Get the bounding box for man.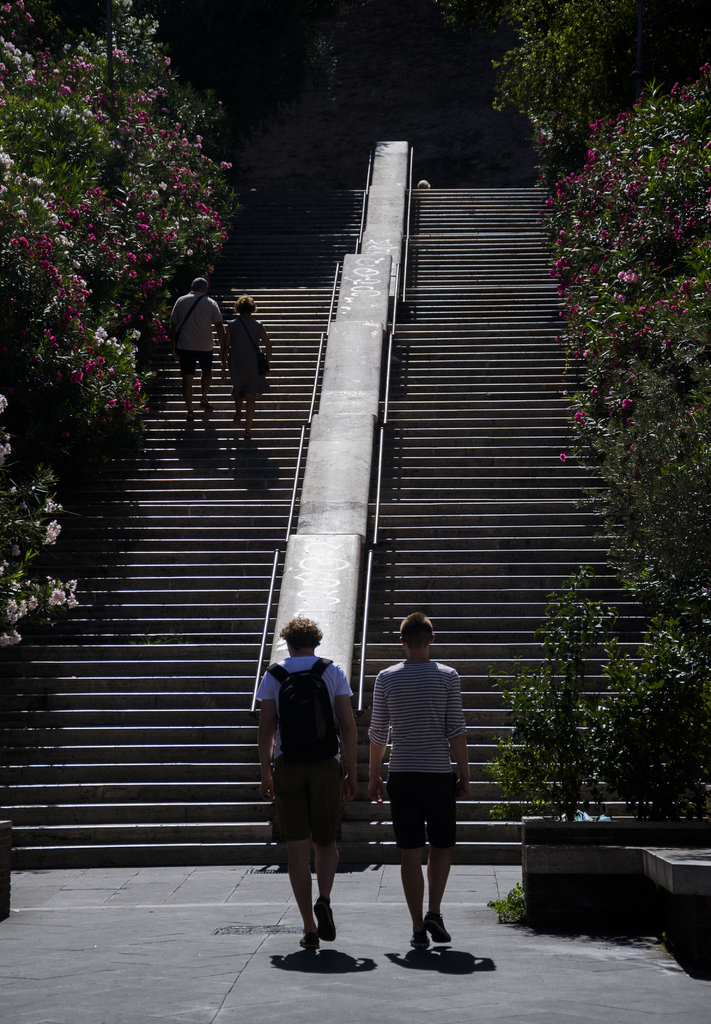
[x1=164, y1=271, x2=232, y2=419].
